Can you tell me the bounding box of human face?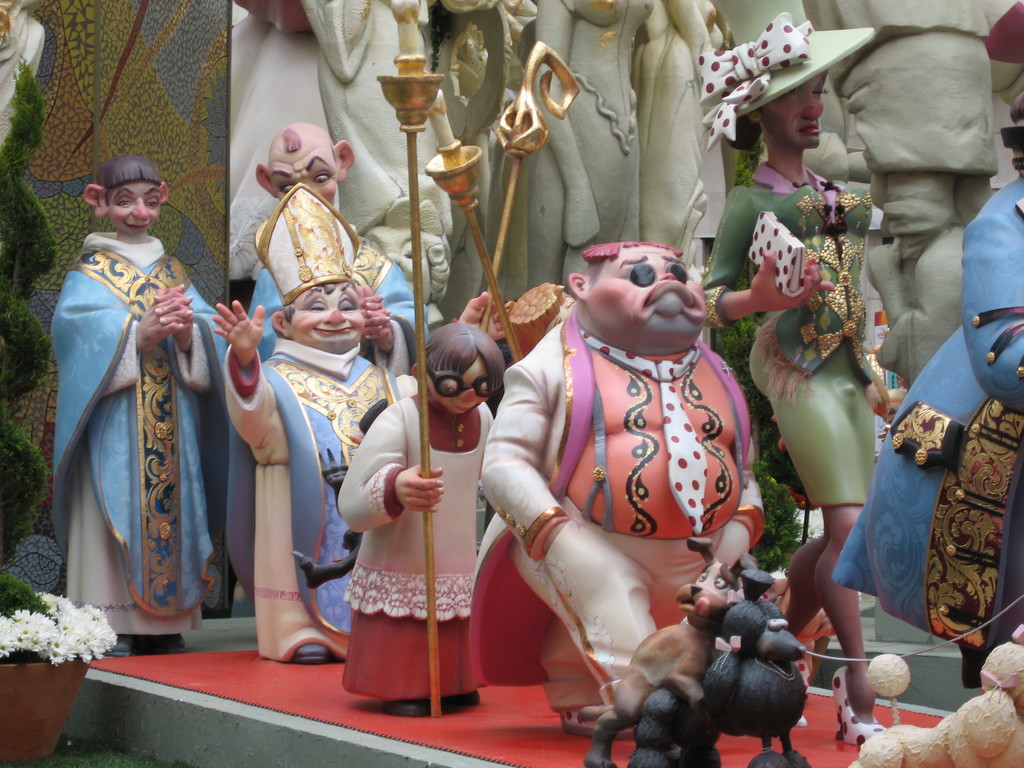
region(284, 283, 369, 352).
